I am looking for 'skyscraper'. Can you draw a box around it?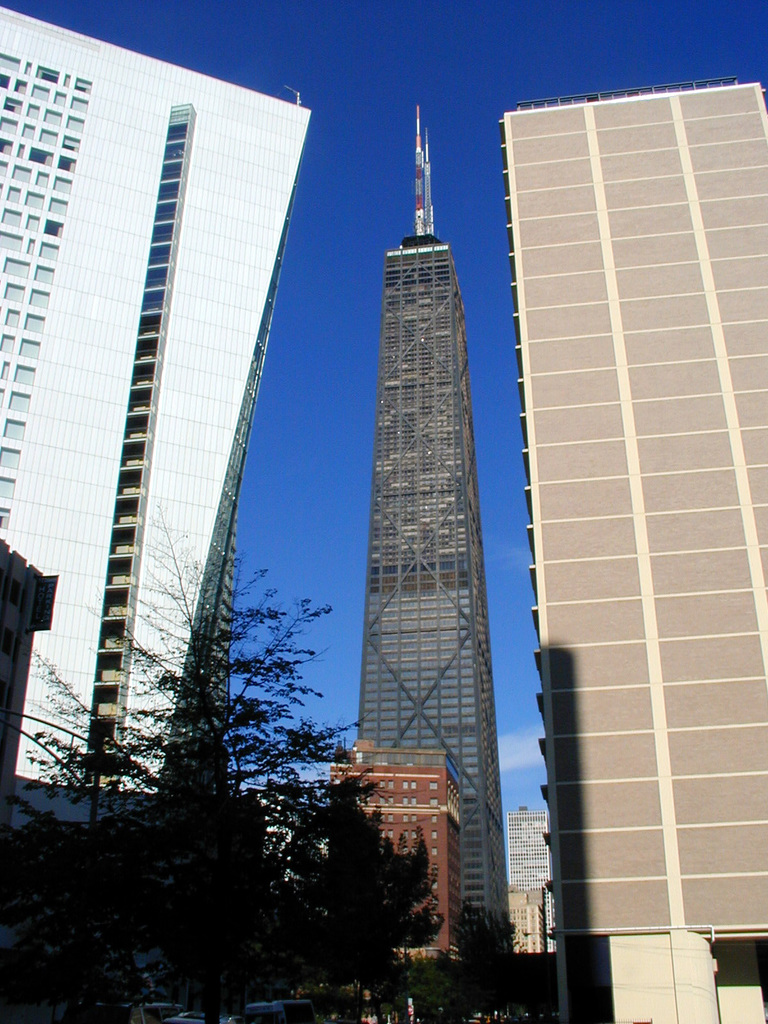
Sure, the bounding box is bbox=(495, 78, 767, 1023).
